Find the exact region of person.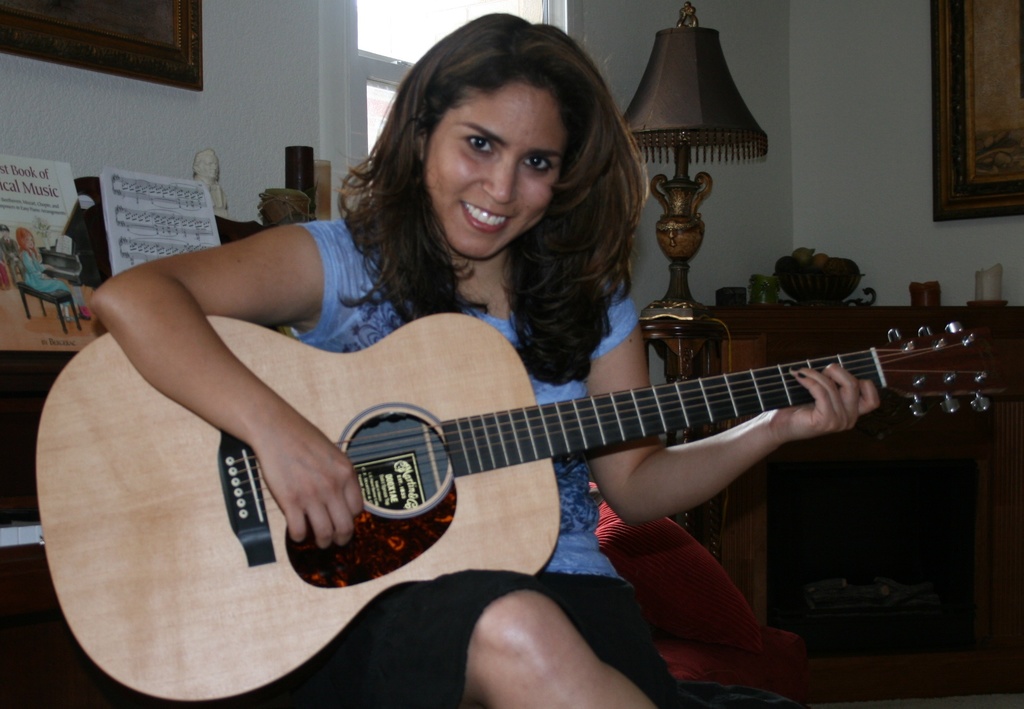
Exact region: <box>16,227,91,320</box>.
